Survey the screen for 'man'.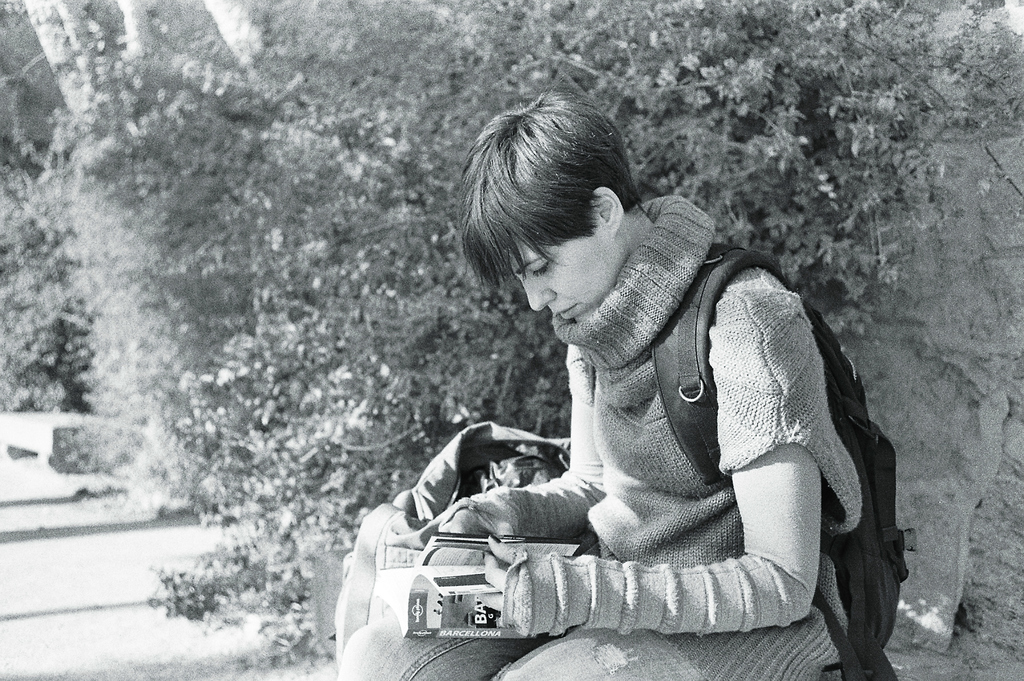
Survey found: 317,104,908,666.
